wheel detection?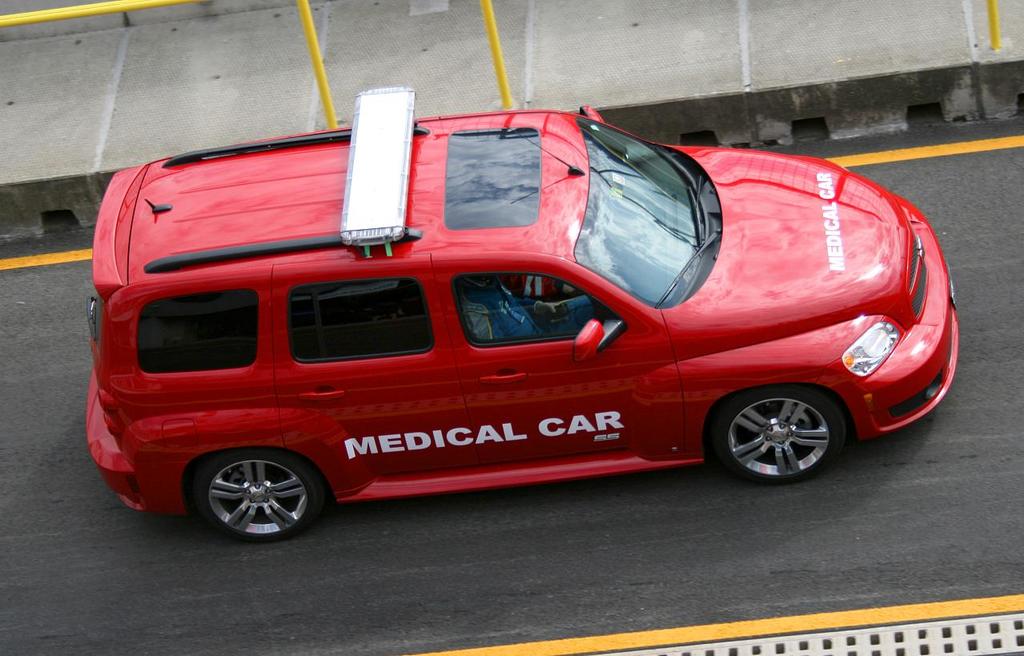
{"left": 713, "top": 386, "right": 843, "bottom": 485}
